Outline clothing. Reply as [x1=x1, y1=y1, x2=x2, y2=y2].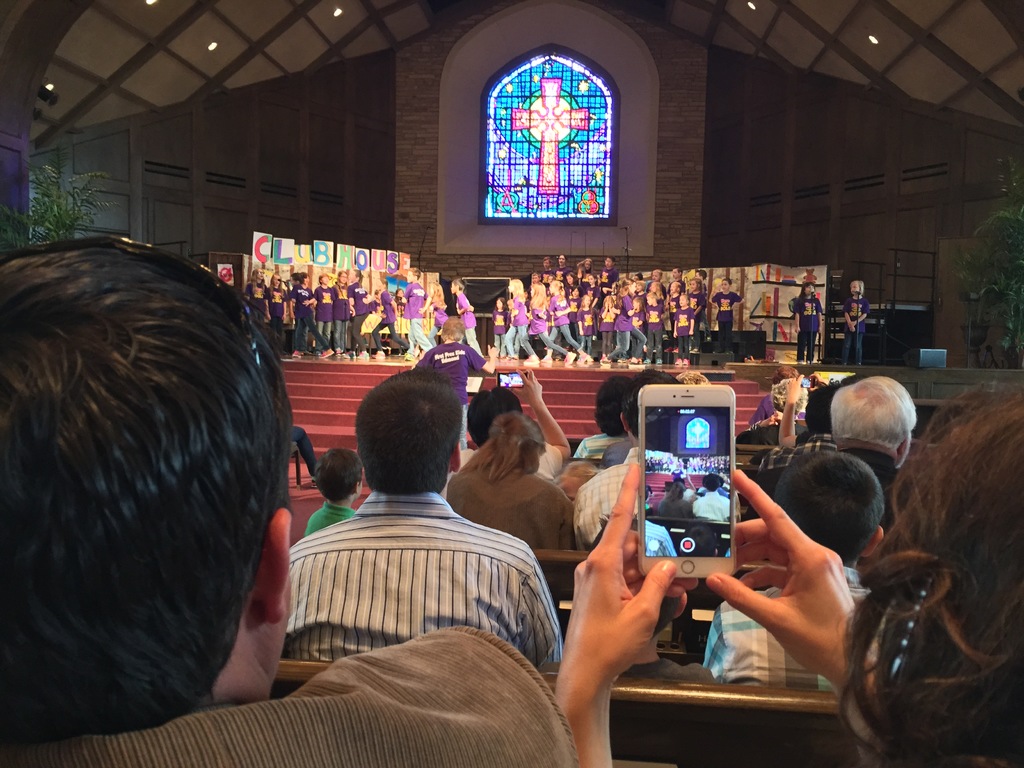
[x1=397, y1=286, x2=428, y2=355].
